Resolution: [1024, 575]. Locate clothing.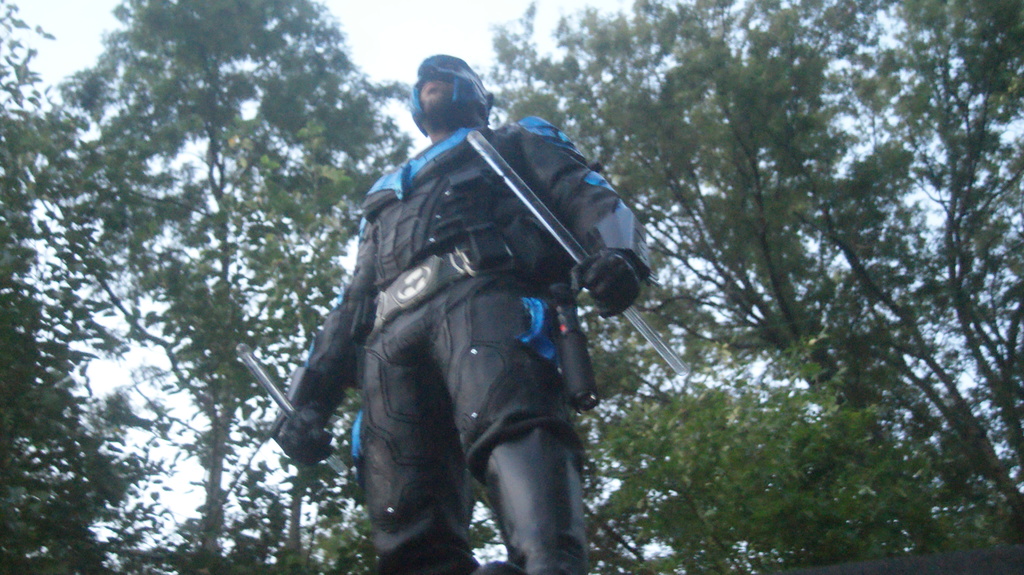
267 83 671 569.
